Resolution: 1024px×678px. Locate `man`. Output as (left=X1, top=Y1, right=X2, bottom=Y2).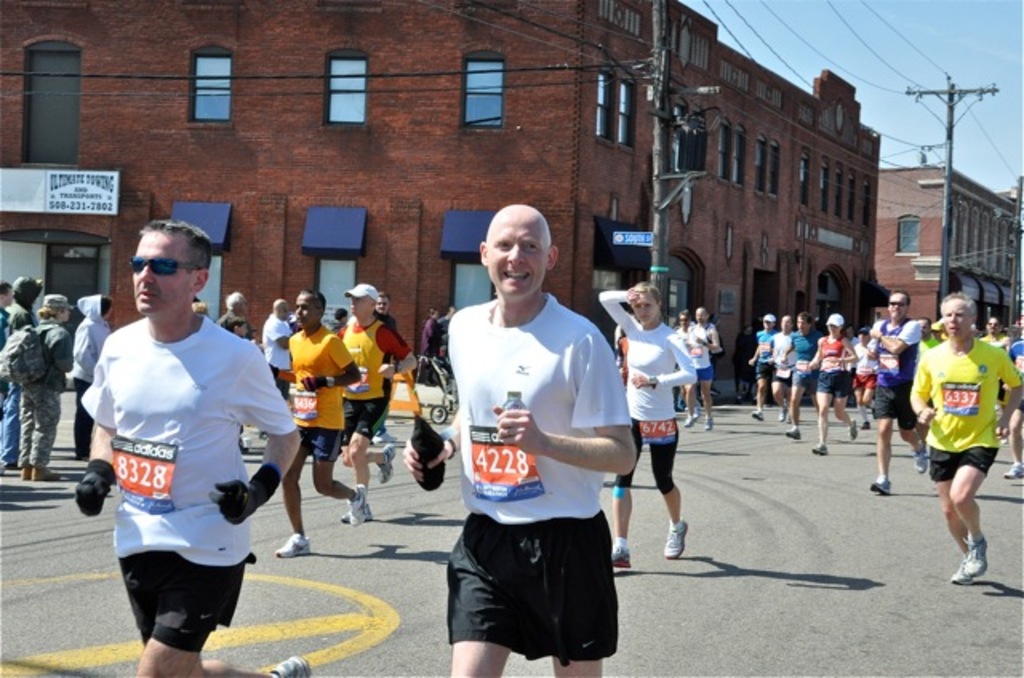
(left=258, top=294, right=293, bottom=400).
